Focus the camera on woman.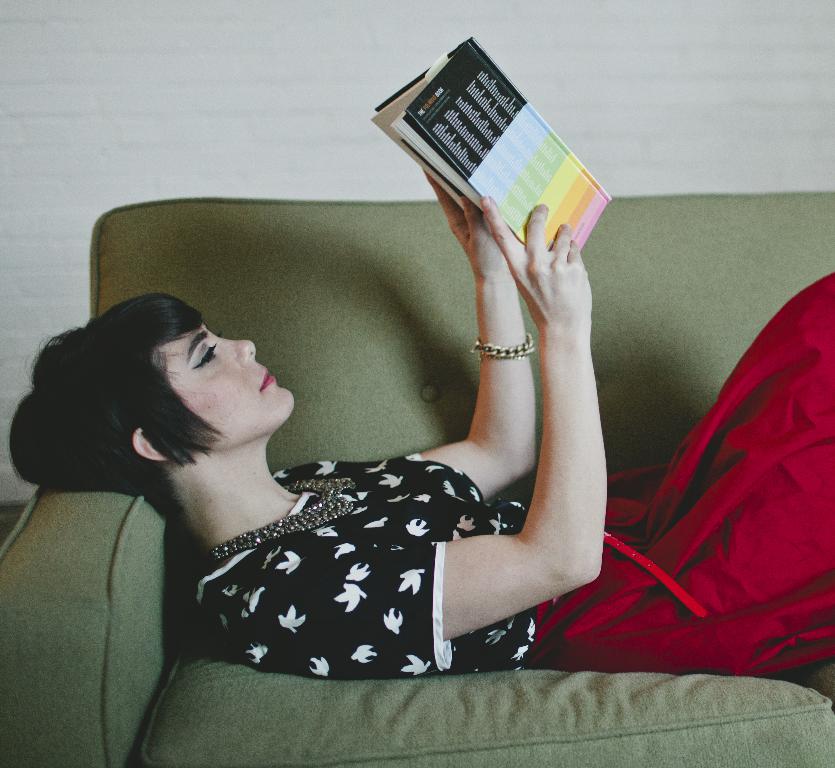
Focus region: BBox(7, 164, 834, 684).
